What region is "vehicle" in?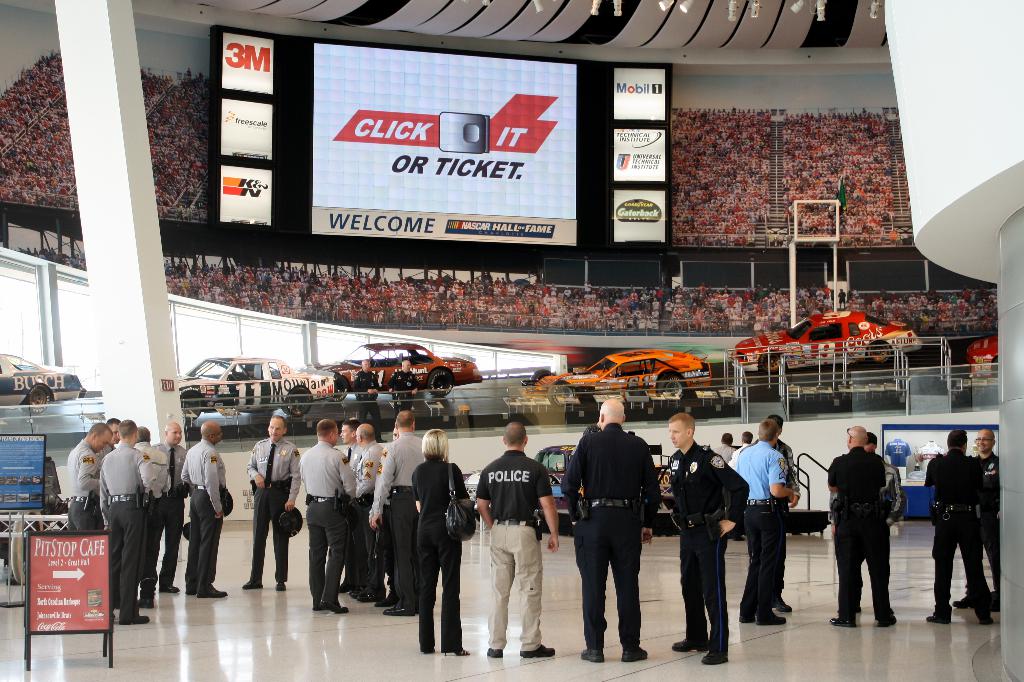
l=729, t=307, r=928, b=378.
